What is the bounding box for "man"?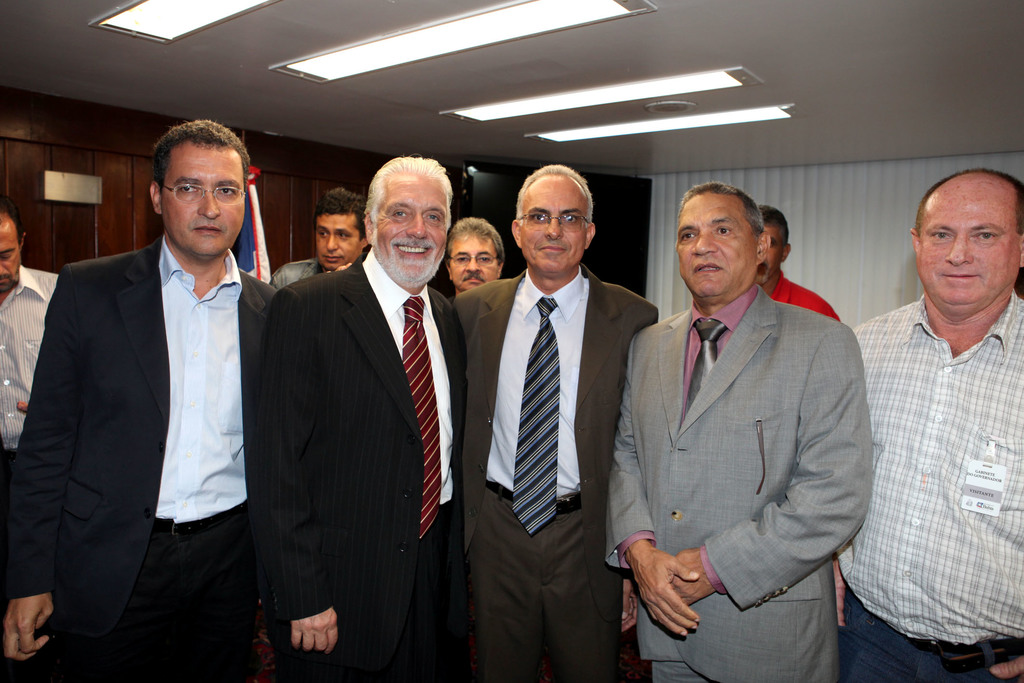
(x1=444, y1=212, x2=506, y2=302).
